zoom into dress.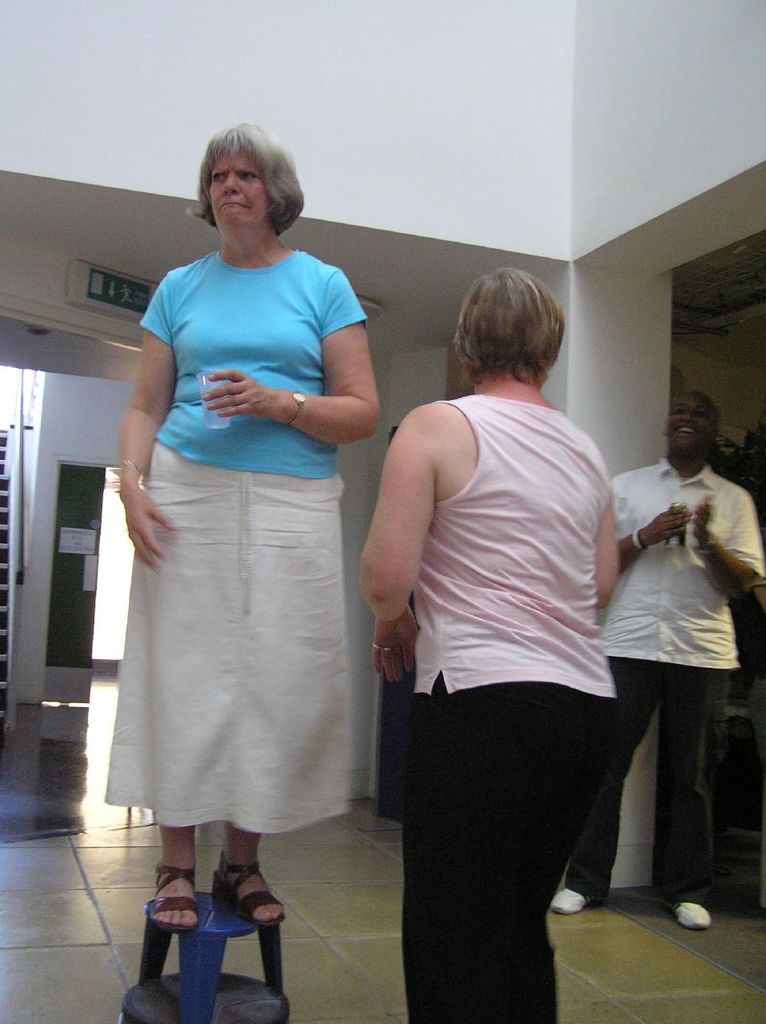
Zoom target: select_region(98, 249, 373, 839).
